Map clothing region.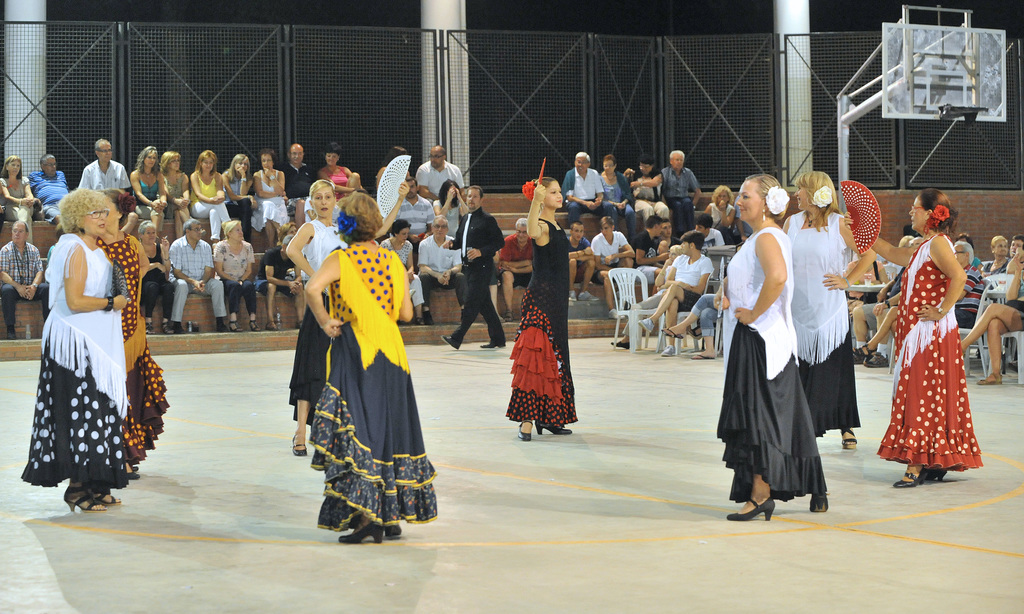
Mapped to [x1=139, y1=241, x2=174, y2=321].
